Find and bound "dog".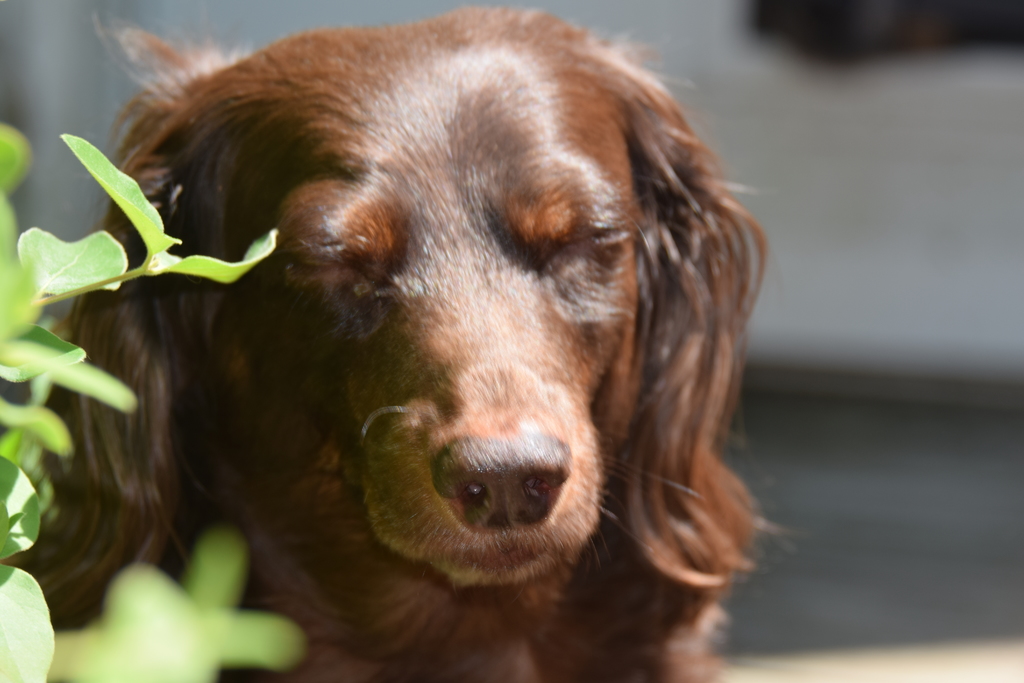
Bound: region(4, 0, 812, 682).
